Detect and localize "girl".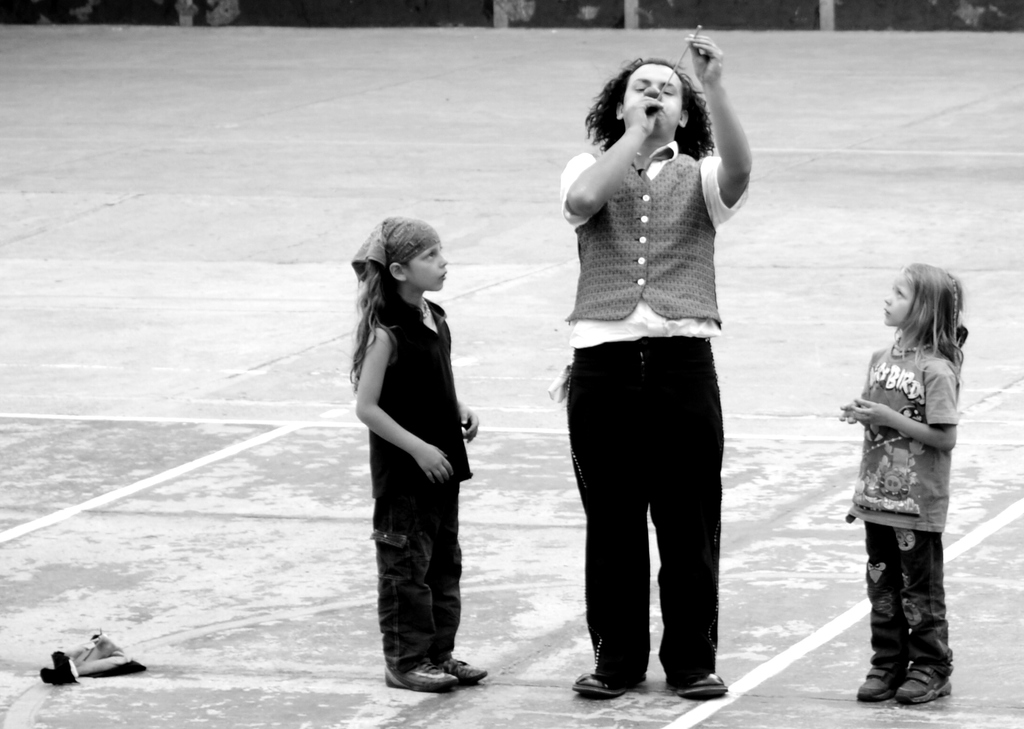
Localized at 838:256:968:703.
